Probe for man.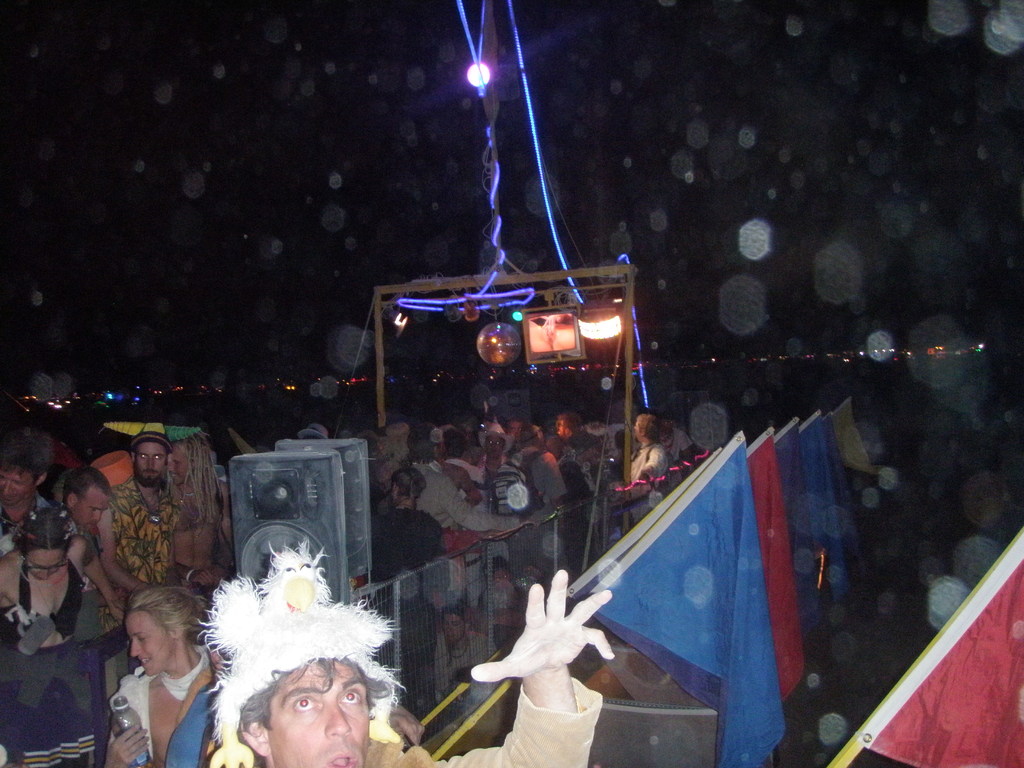
Probe result: Rect(0, 446, 57, 556).
